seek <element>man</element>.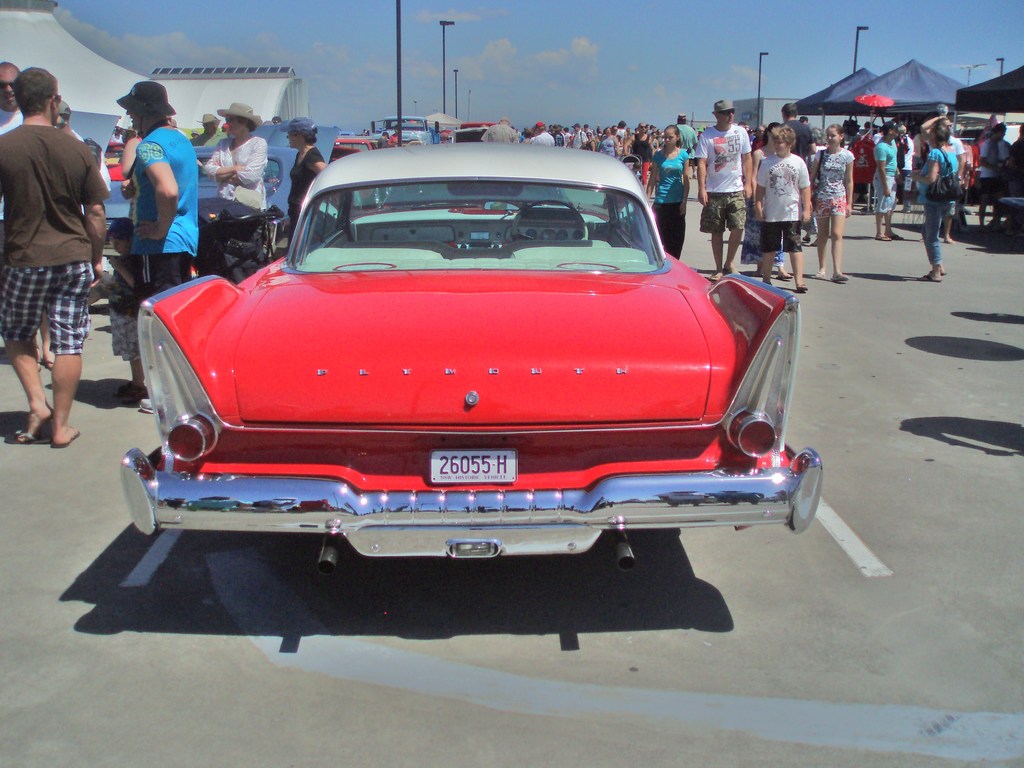
l=477, t=116, r=518, b=142.
